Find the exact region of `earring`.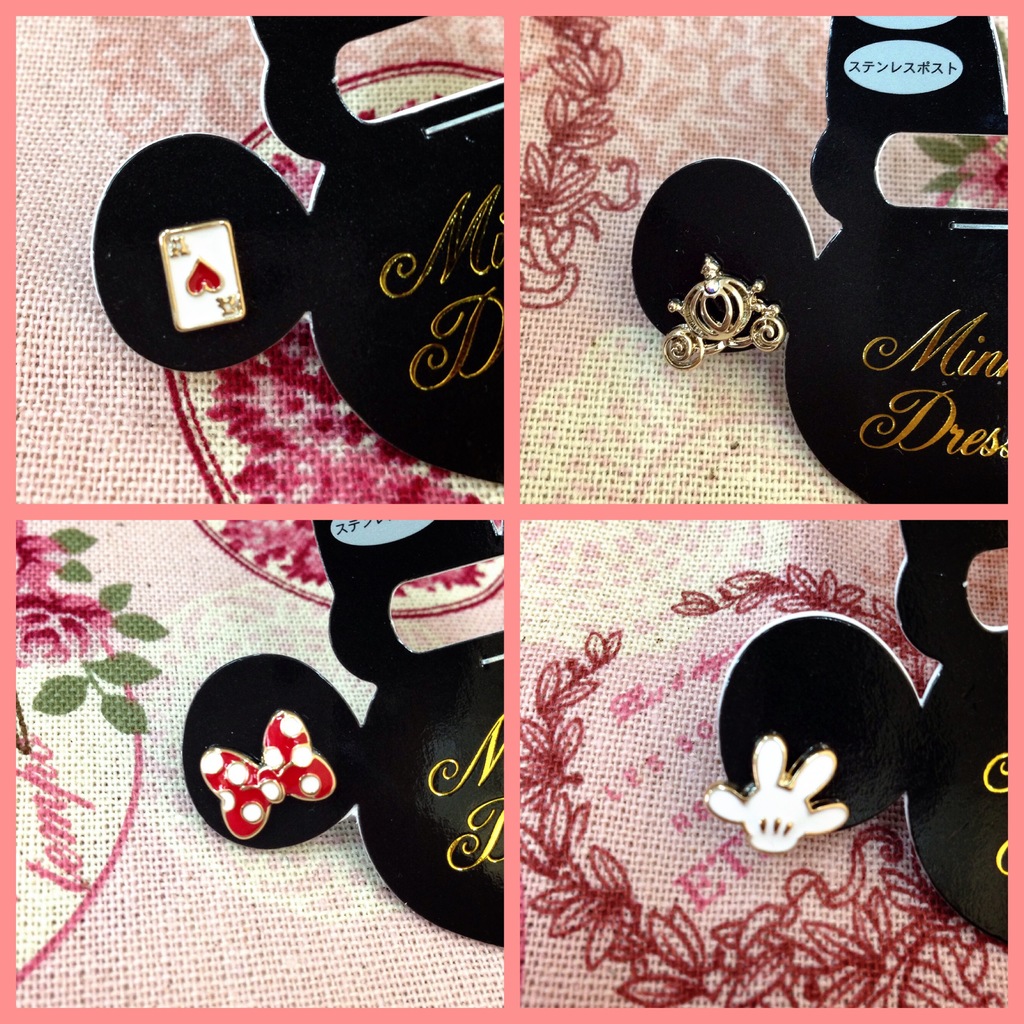
Exact region: 697/732/849/854.
